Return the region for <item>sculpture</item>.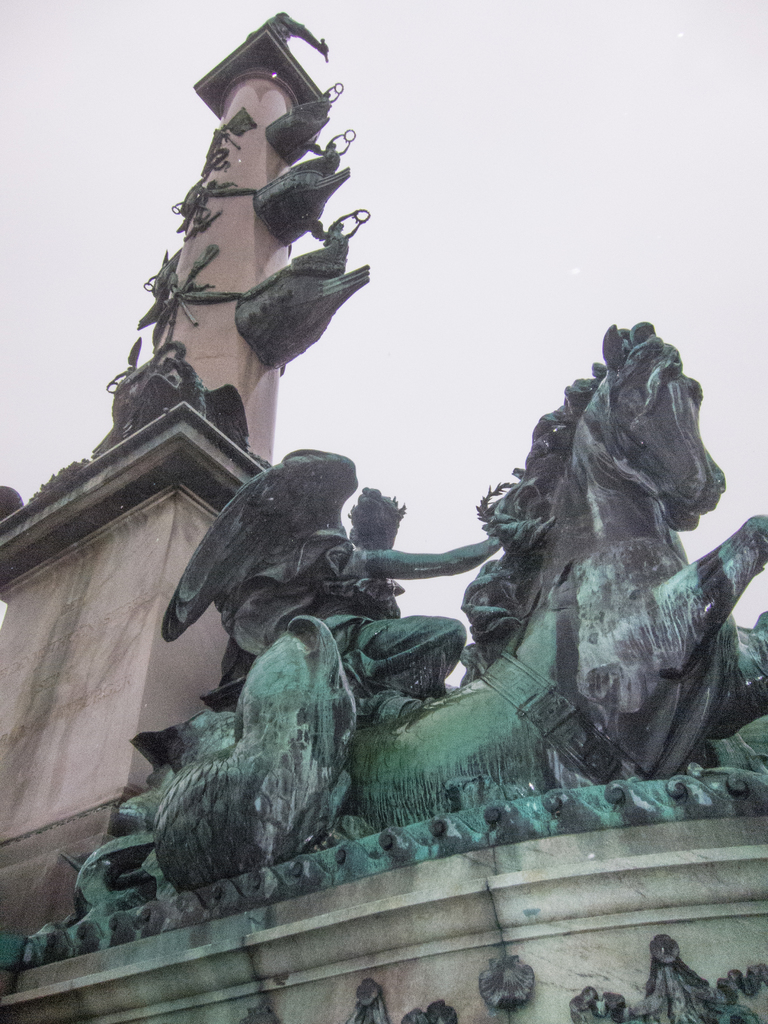
bbox=(36, 310, 767, 928).
